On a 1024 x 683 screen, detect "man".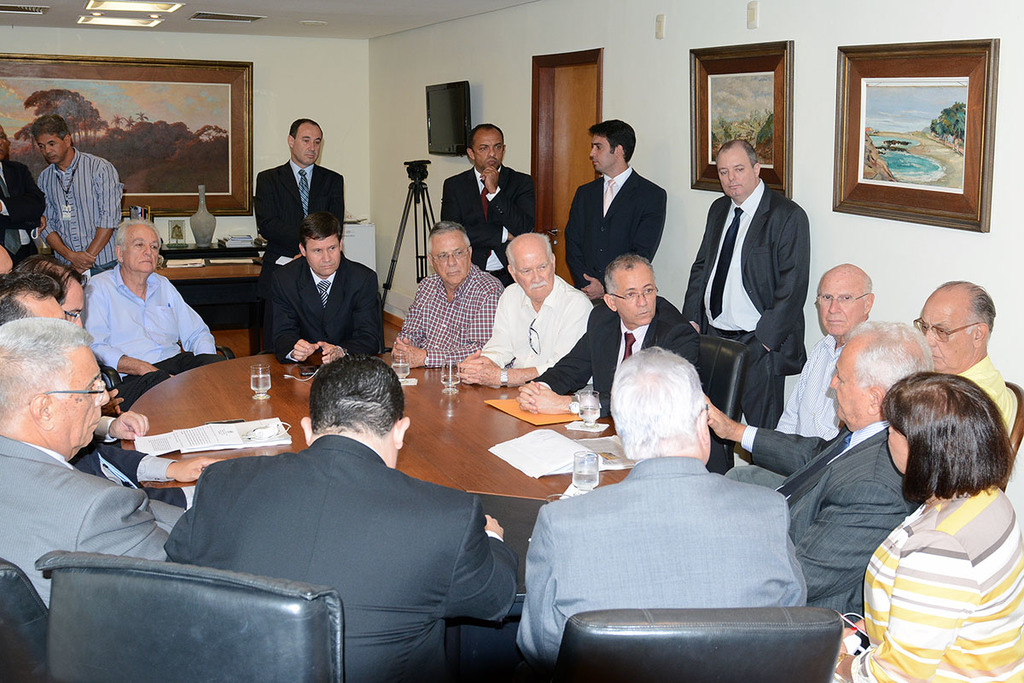
rect(37, 114, 129, 284).
